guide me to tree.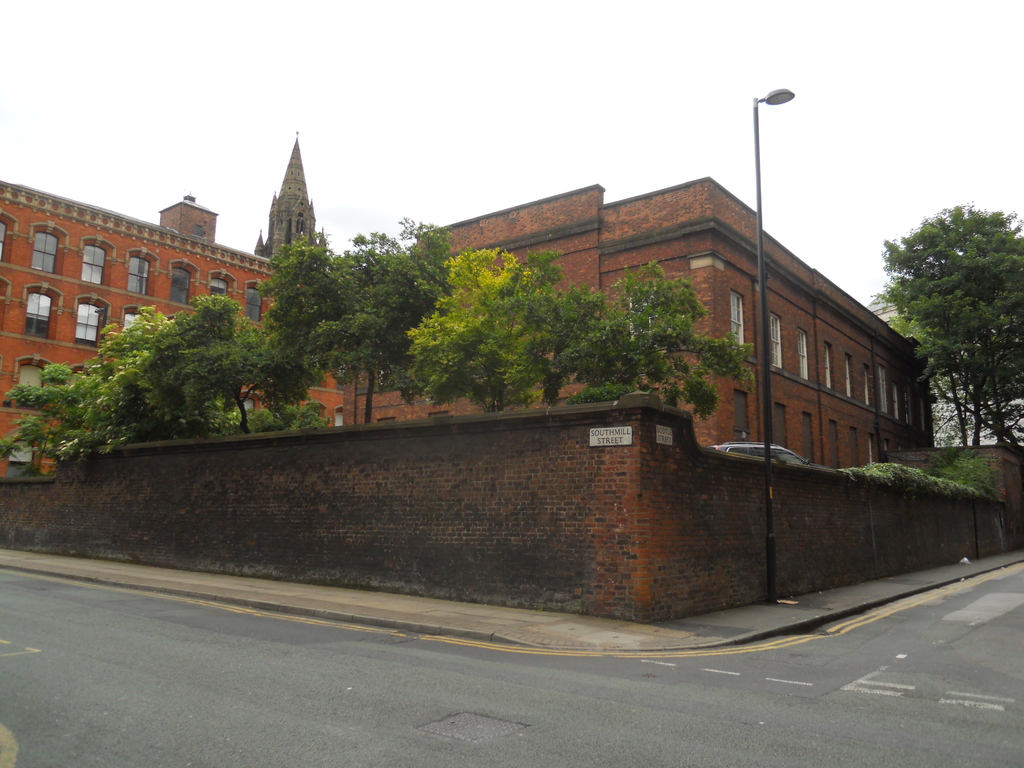
Guidance: <region>518, 254, 758, 424</region>.
